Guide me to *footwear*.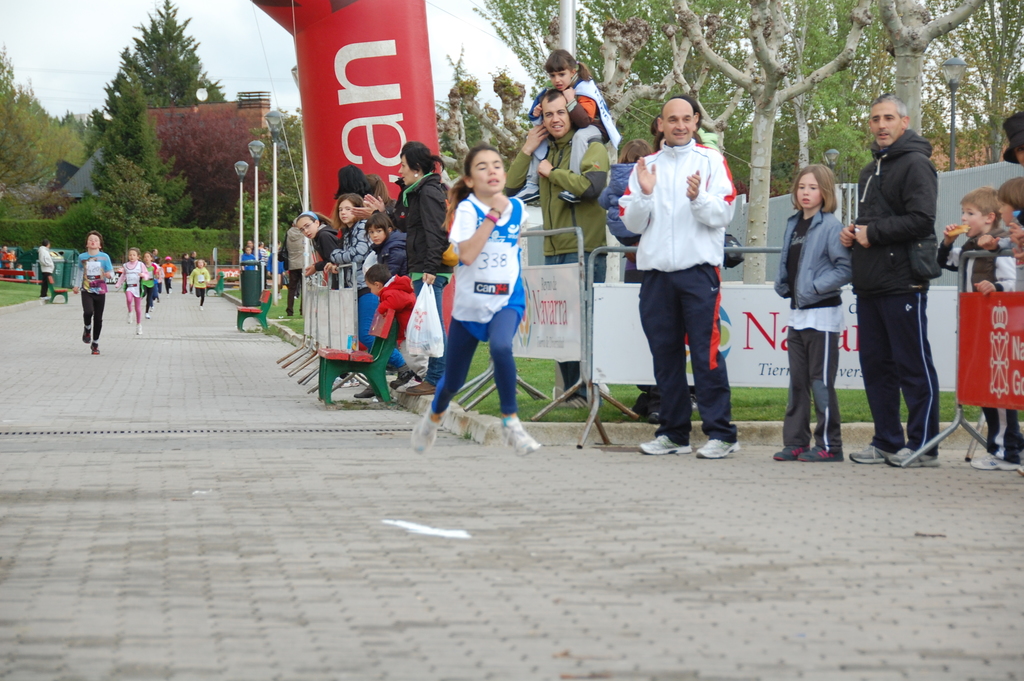
Guidance: <region>81, 325, 90, 345</region>.
